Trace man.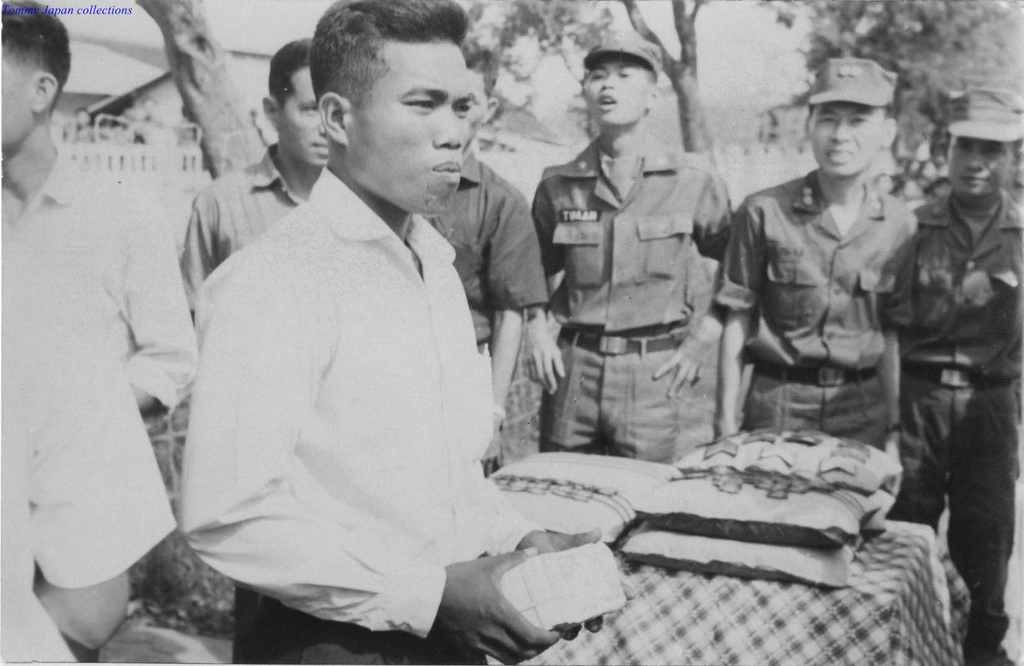
Traced to {"left": 179, "top": 35, "right": 337, "bottom": 665}.
